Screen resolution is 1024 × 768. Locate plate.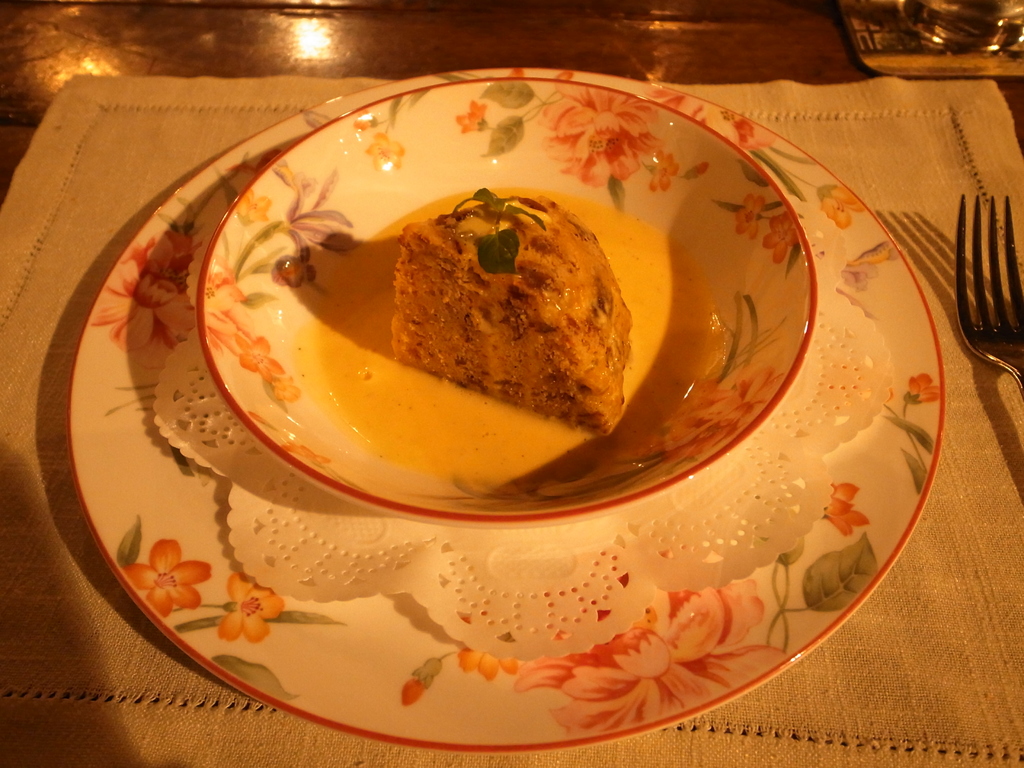
{"left": 197, "top": 76, "right": 816, "bottom": 524}.
